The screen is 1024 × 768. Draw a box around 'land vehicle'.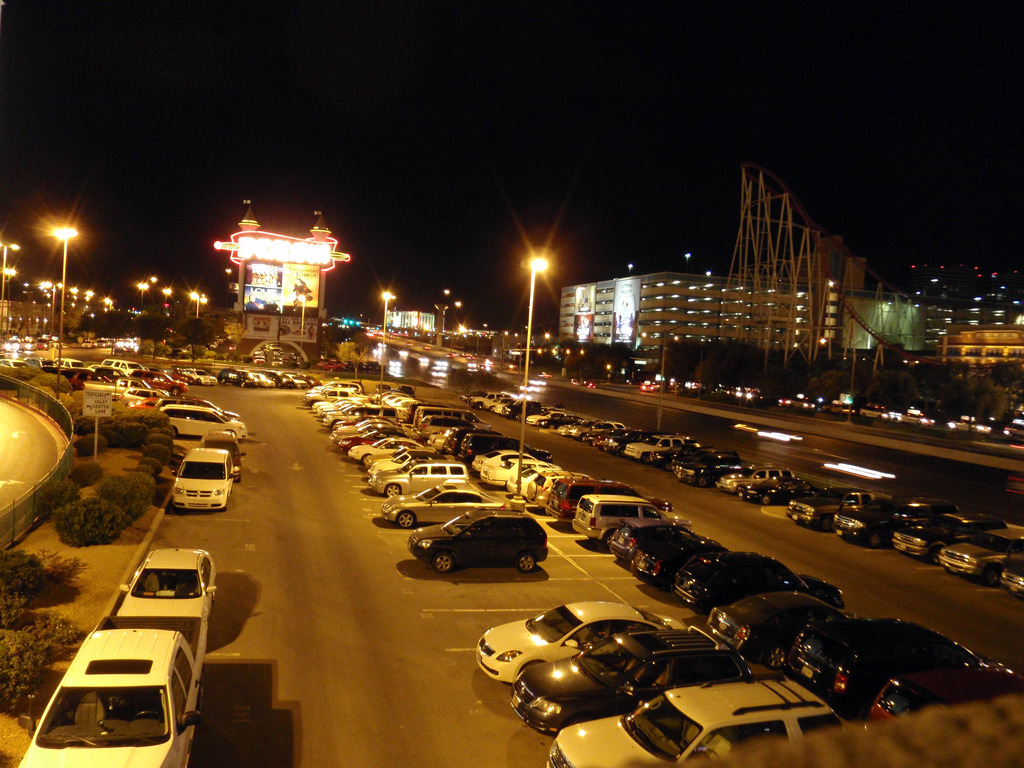
<region>531, 468, 589, 502</region>.
